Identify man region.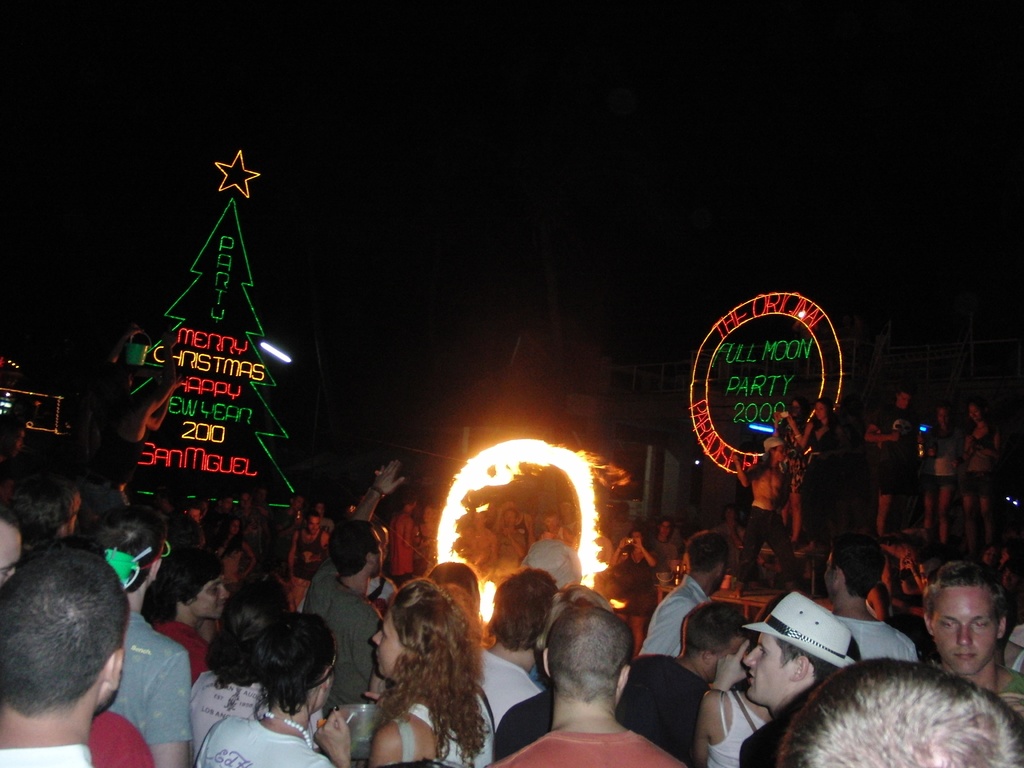
Region: (left=642, top=522, right=738, bottom=656).
